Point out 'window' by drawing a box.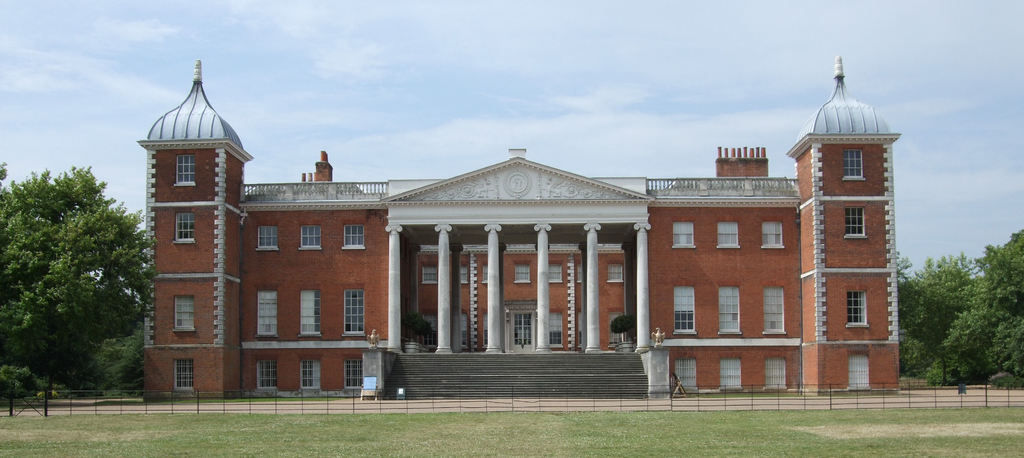
select_region(547, 264, 561, 280).
